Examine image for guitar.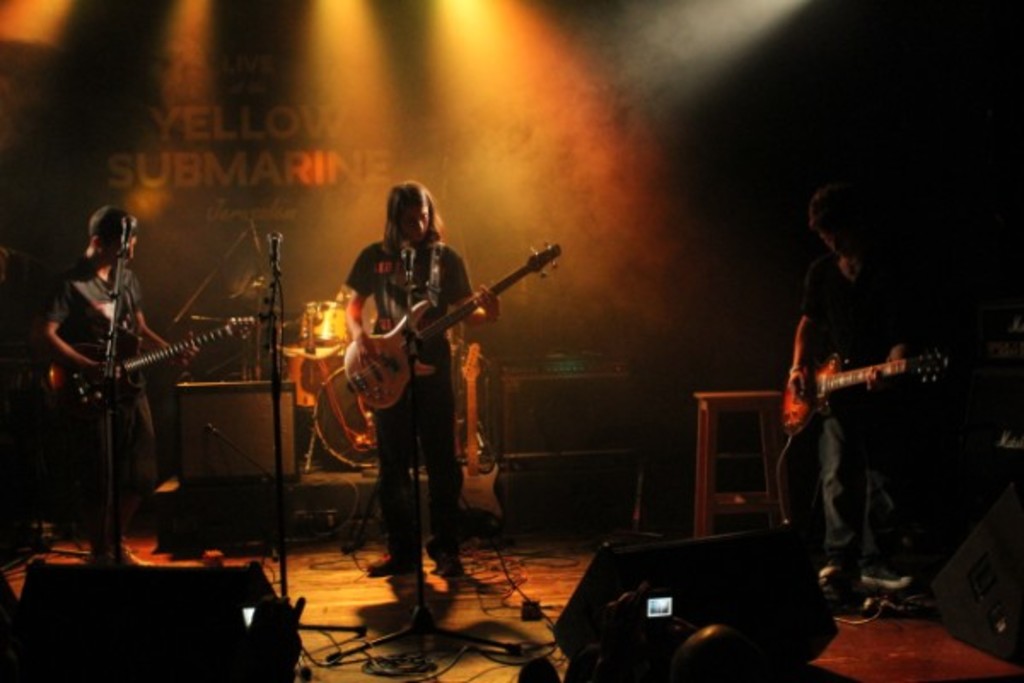
Examination result: 312/242/543/415.
